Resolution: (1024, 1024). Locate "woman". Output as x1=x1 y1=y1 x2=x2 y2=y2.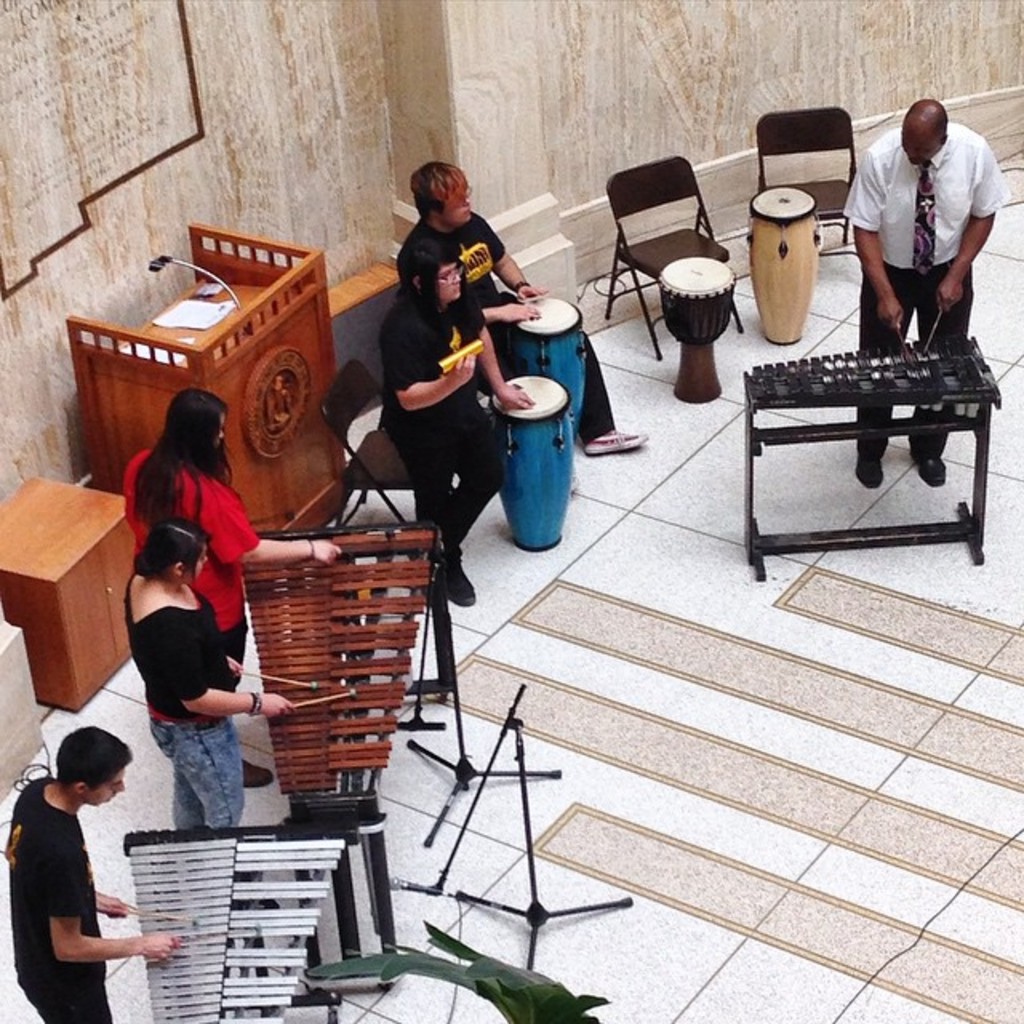
x1=374 y1=232 x2=534 y2=614.
